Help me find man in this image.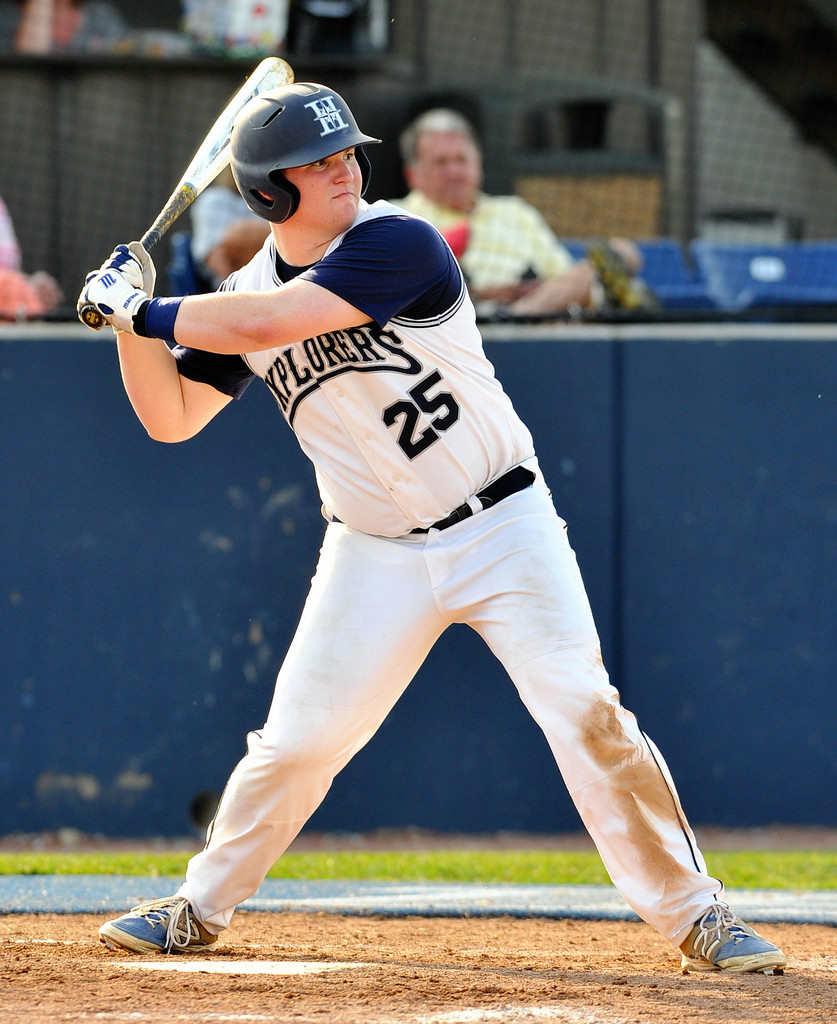
Found it: (111,83,697,998).
